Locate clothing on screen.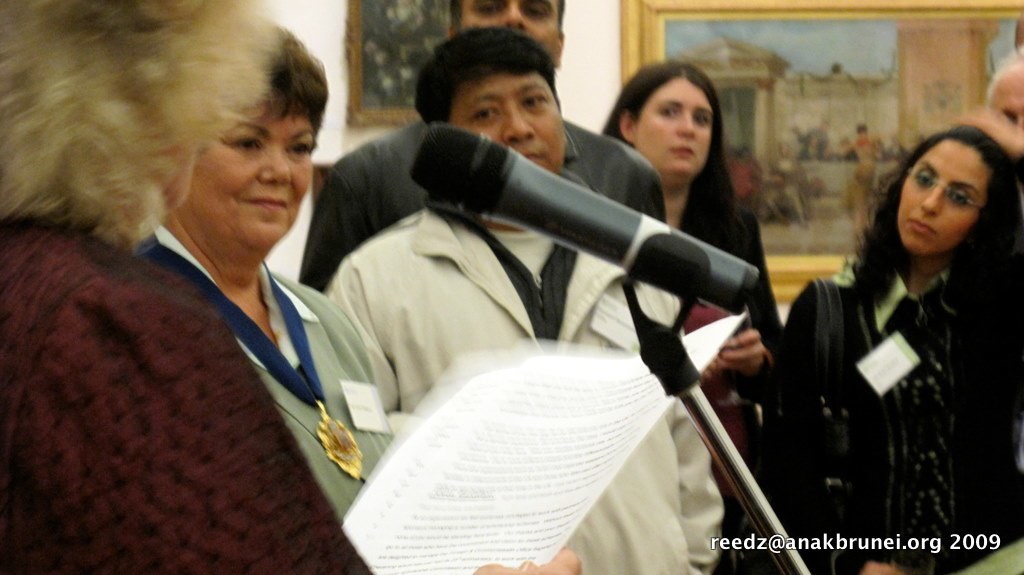
On screen at bbox(0, 220, 374, 574).
